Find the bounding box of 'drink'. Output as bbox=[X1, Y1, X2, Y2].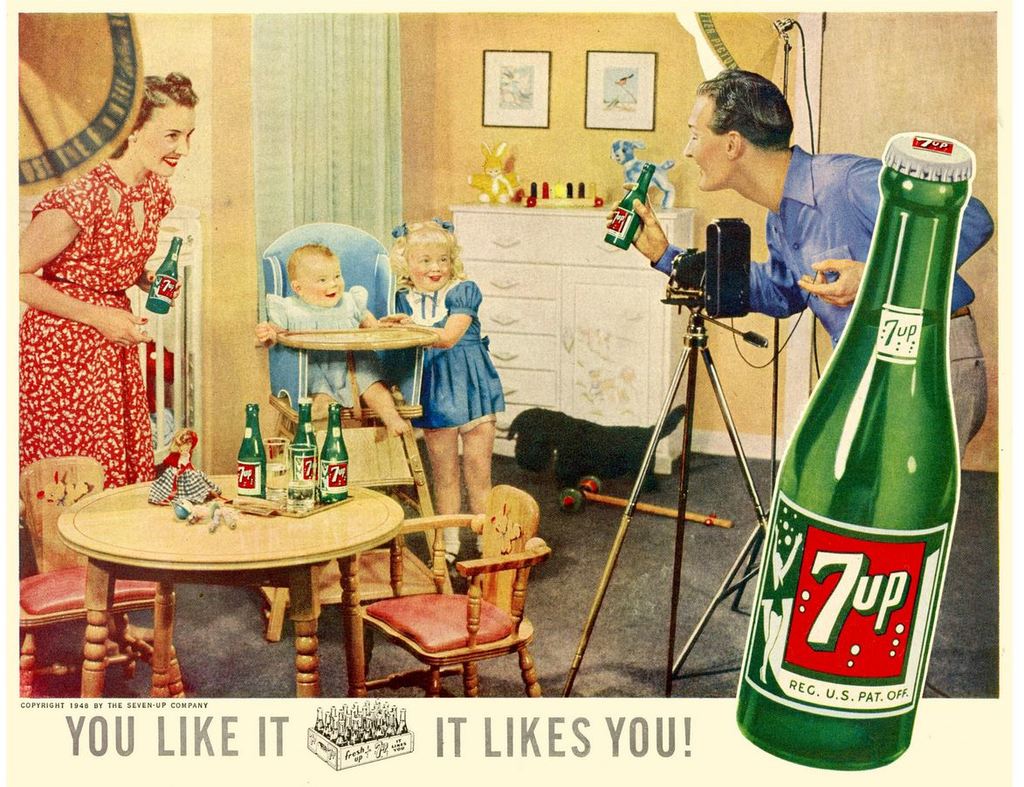
bbox=[231, 407, 271, 503].
